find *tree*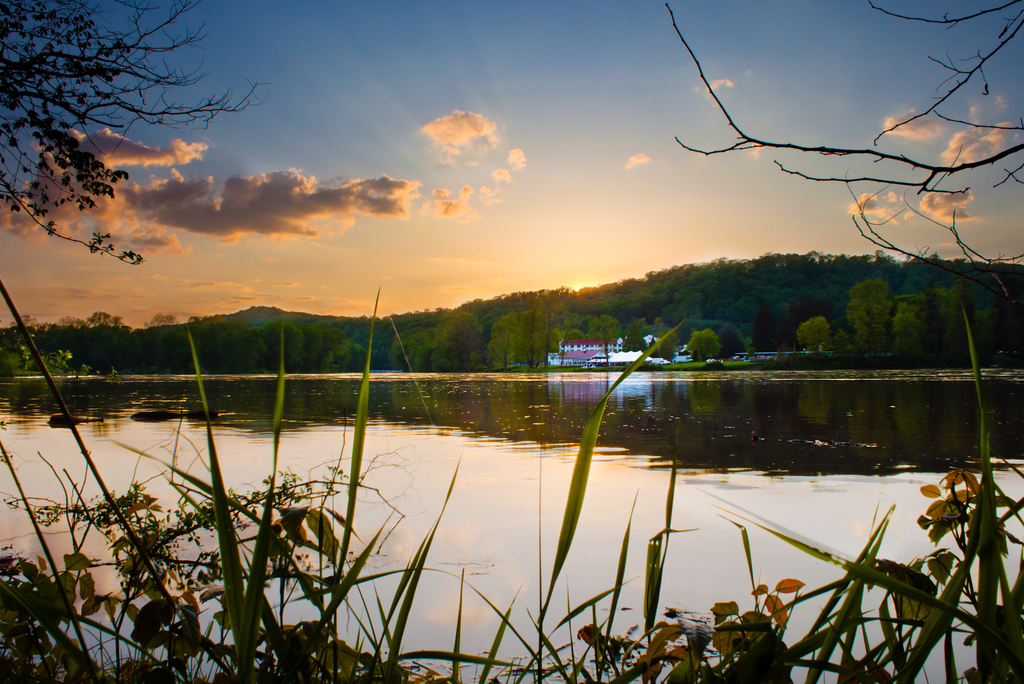
box(899, 288, 931, 370)
